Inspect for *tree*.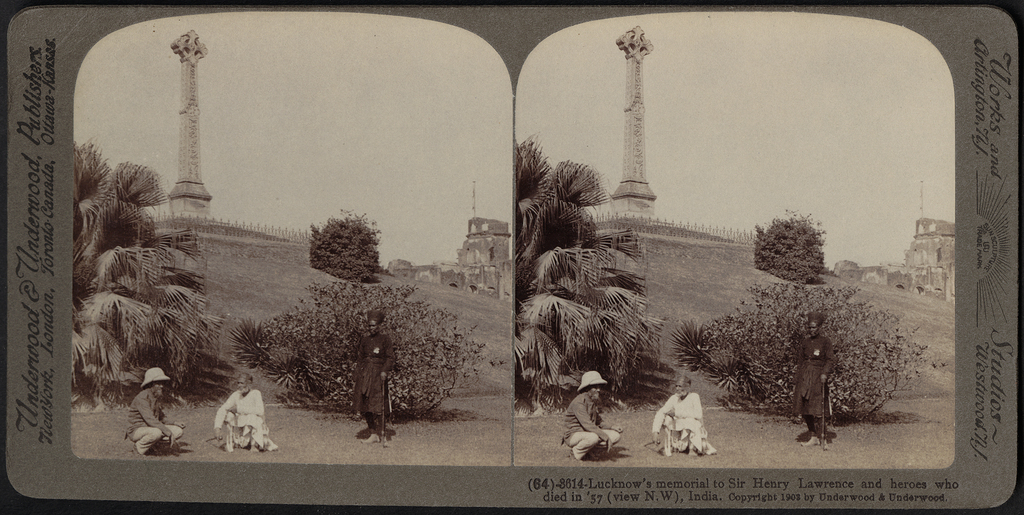
Inspection: x1=506, y1=136, x2=662, y2=415.
